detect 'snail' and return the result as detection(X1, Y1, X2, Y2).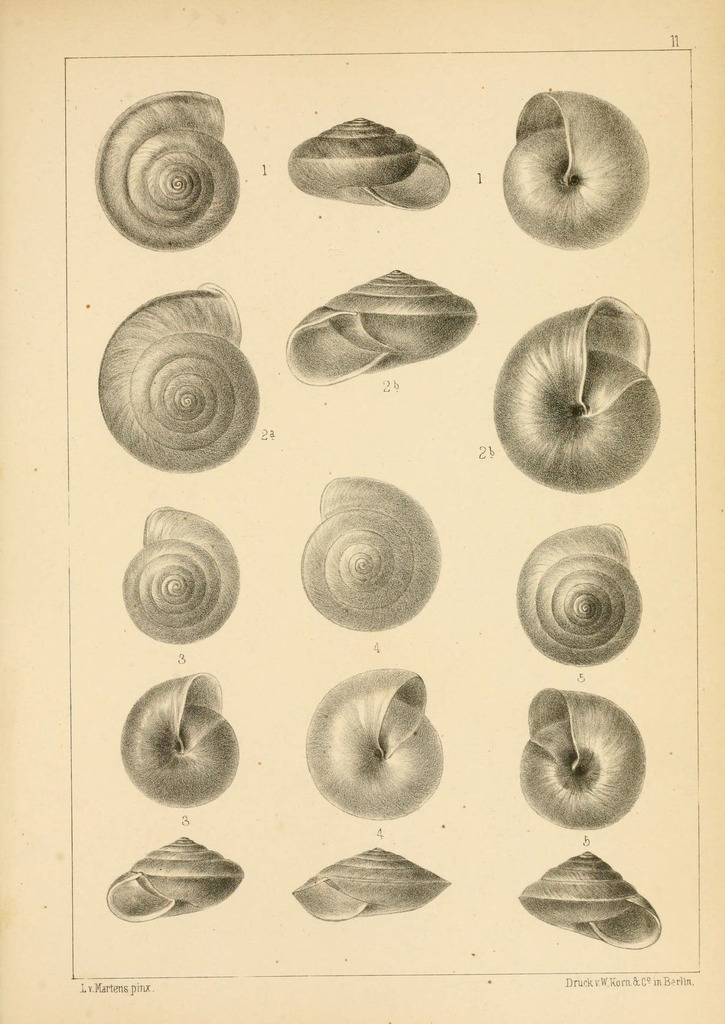
detection(122, 502, 245, 648).
